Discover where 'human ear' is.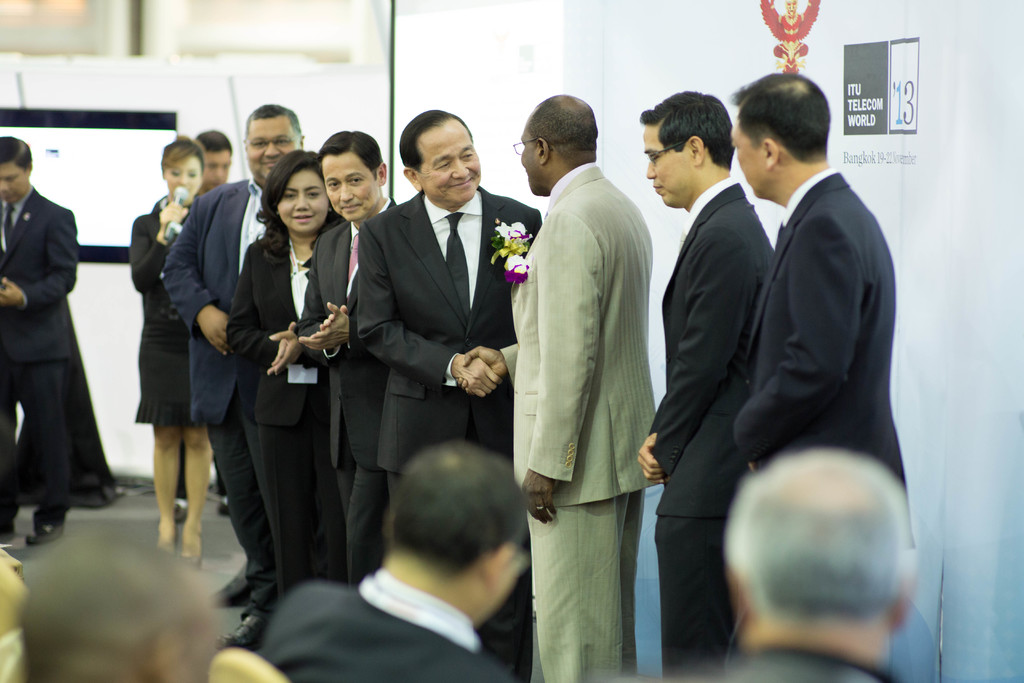
Discovered at detection(687, 132, 706, 168).
